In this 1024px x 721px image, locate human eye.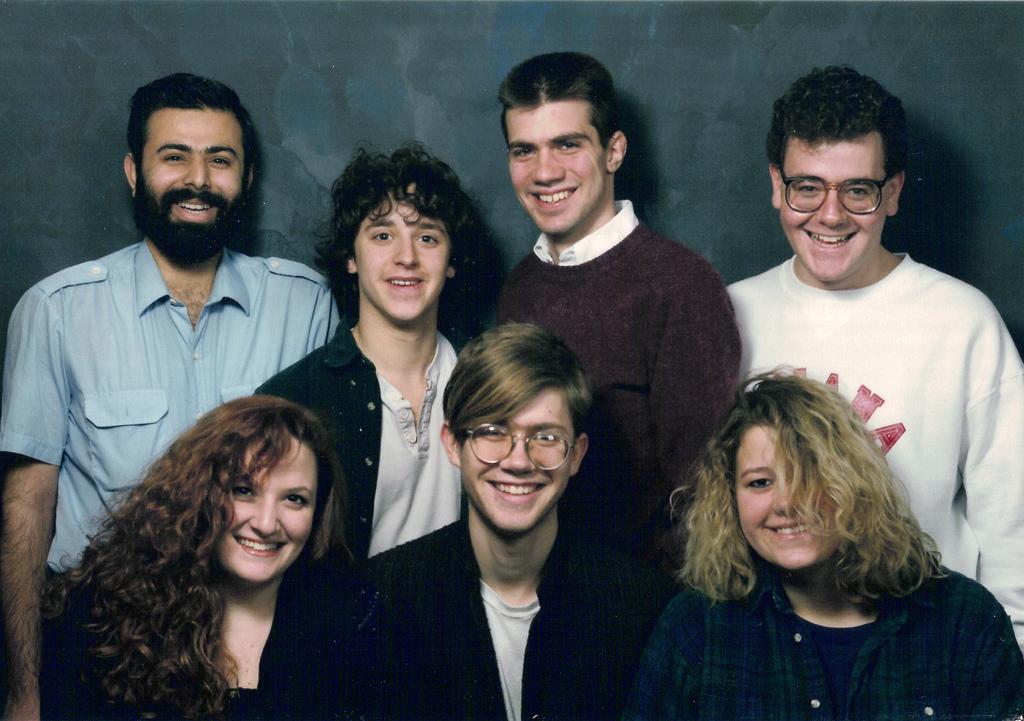
Bounding box: crop(415, 230, 440, 248).
